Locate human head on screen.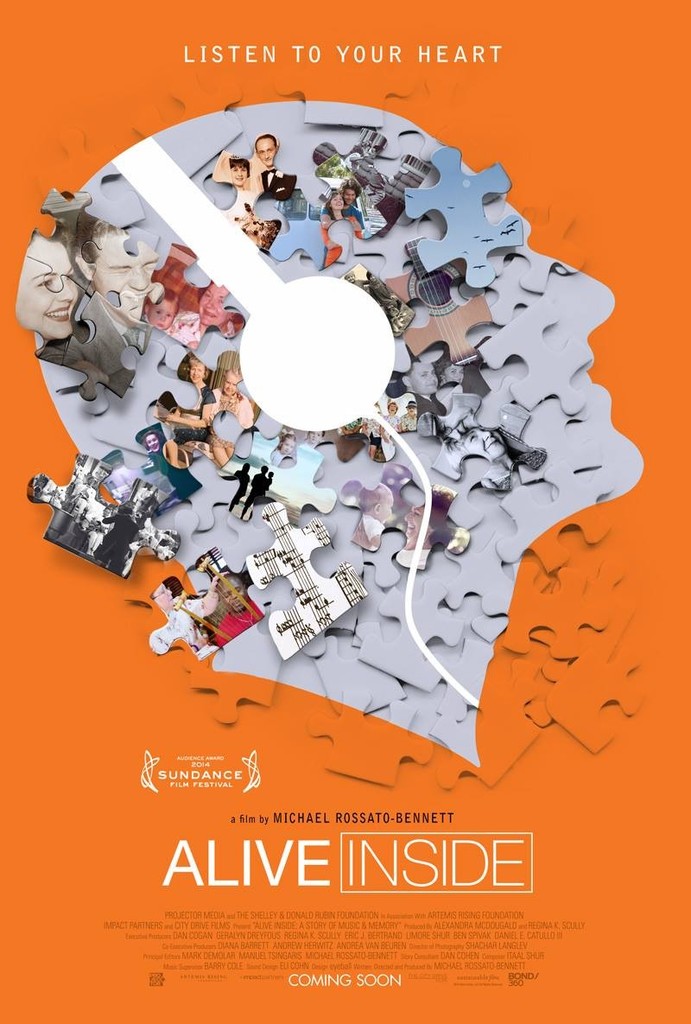
On screen at (341, 182, 358, 207).
